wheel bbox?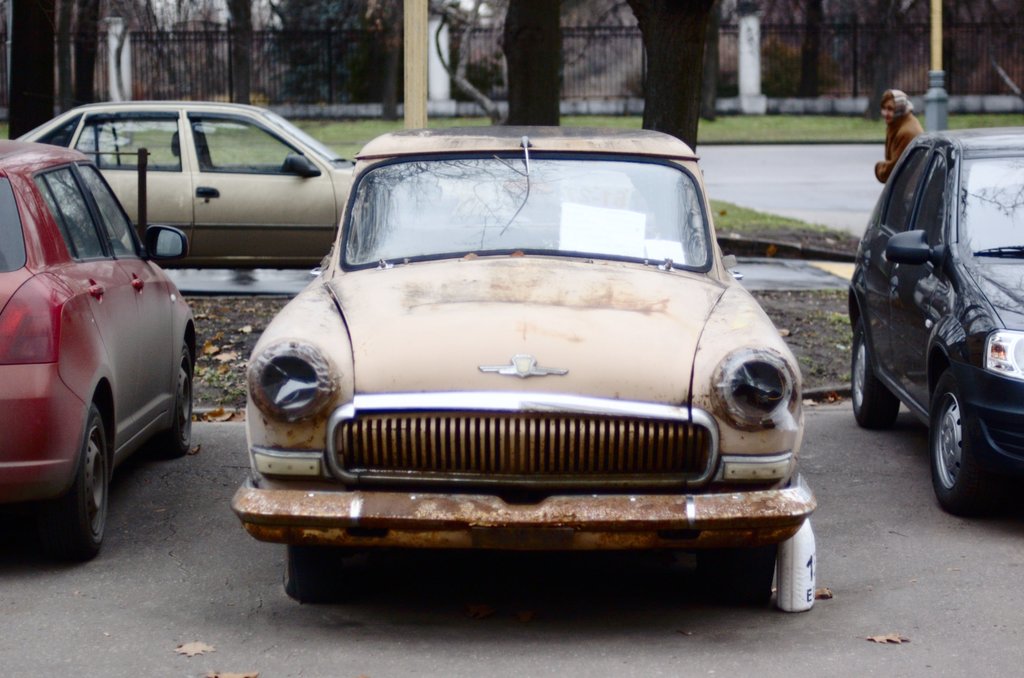
[left=281, top=541, right=336, bottom=602]
